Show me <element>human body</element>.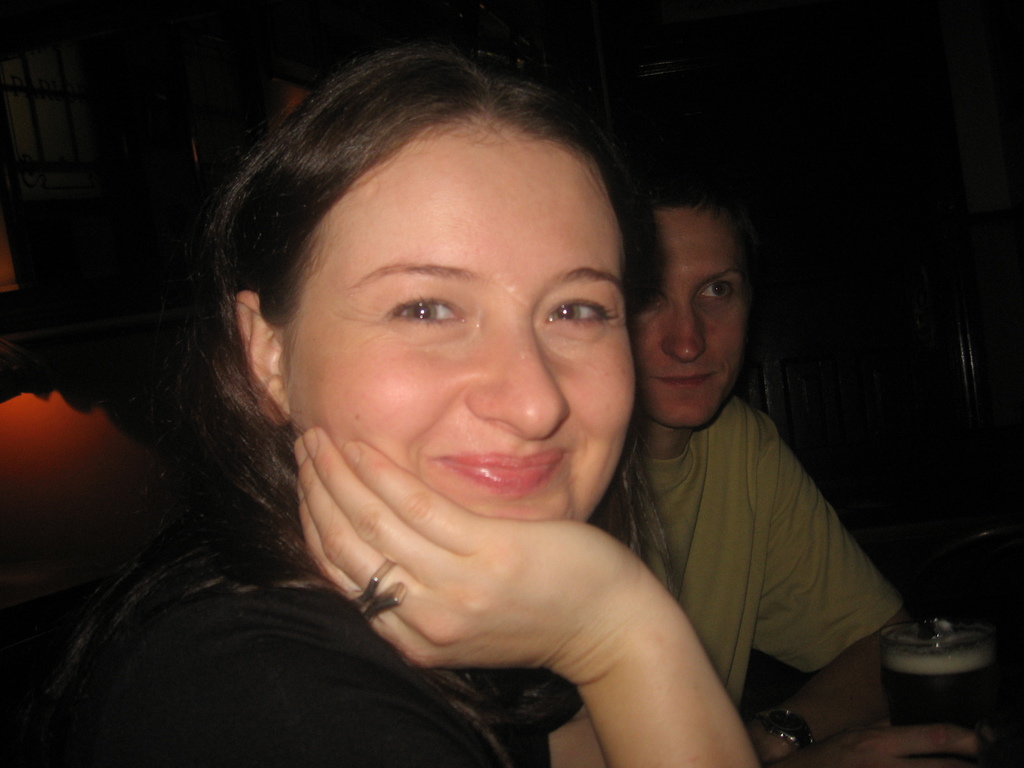
<element>human body</element> is here: region(63, 104, 734, 744).
